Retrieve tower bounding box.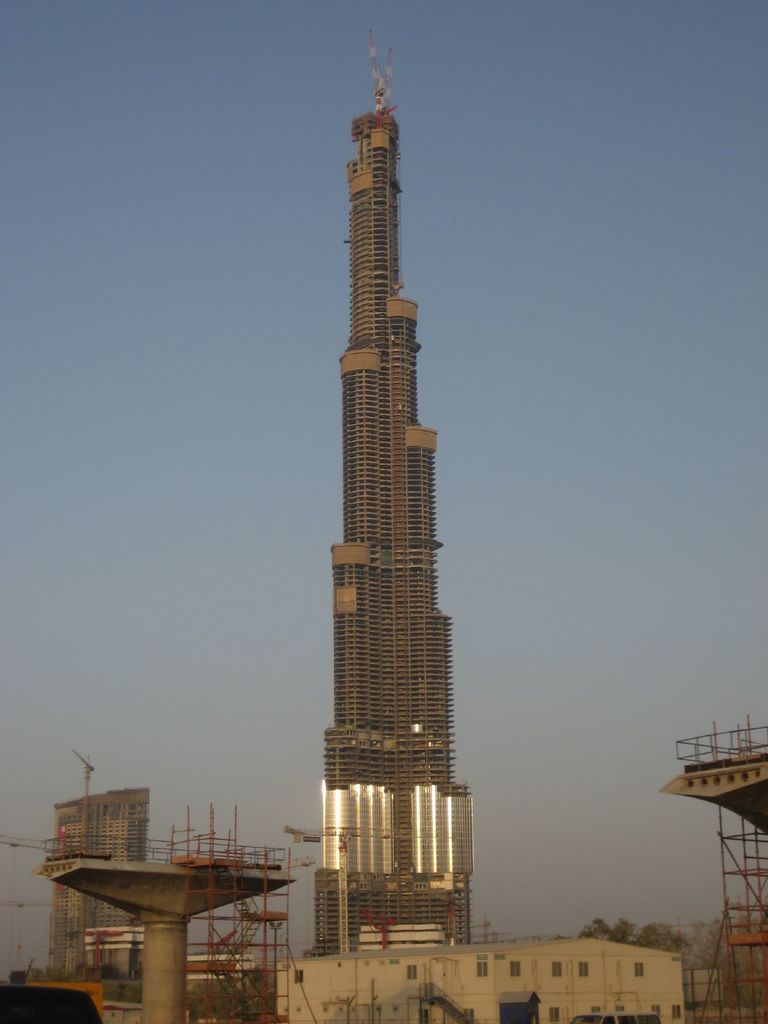
Bounding box: {"left": 49, "top": 771, "right": 154, "bottom": 996}.
